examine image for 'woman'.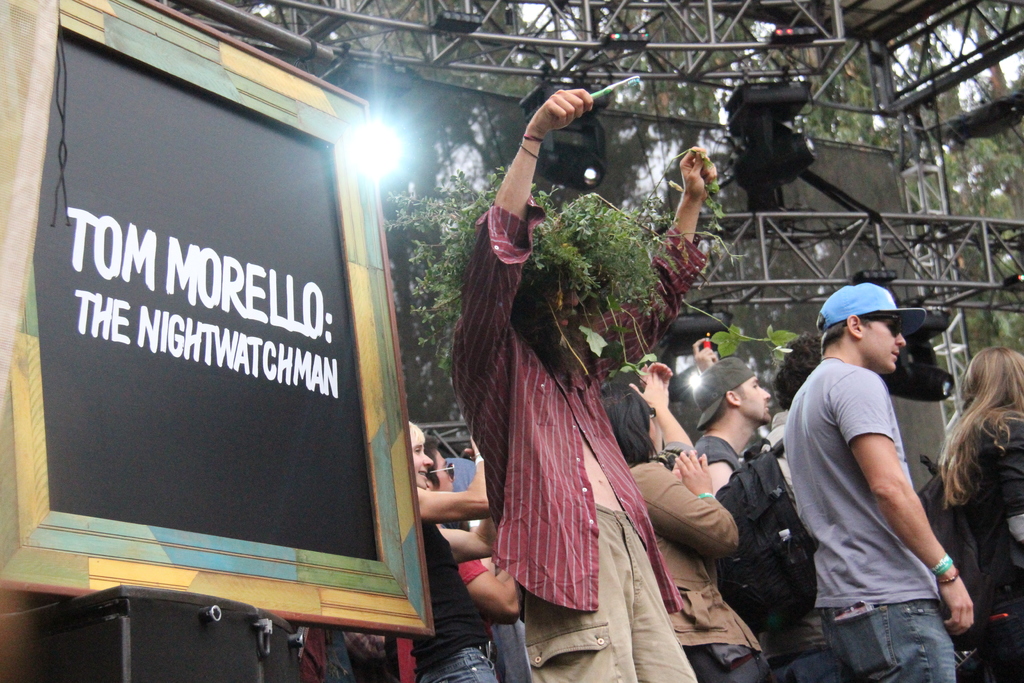
Examination result: [x1=402, y1=419, x2=495, y2=682].
